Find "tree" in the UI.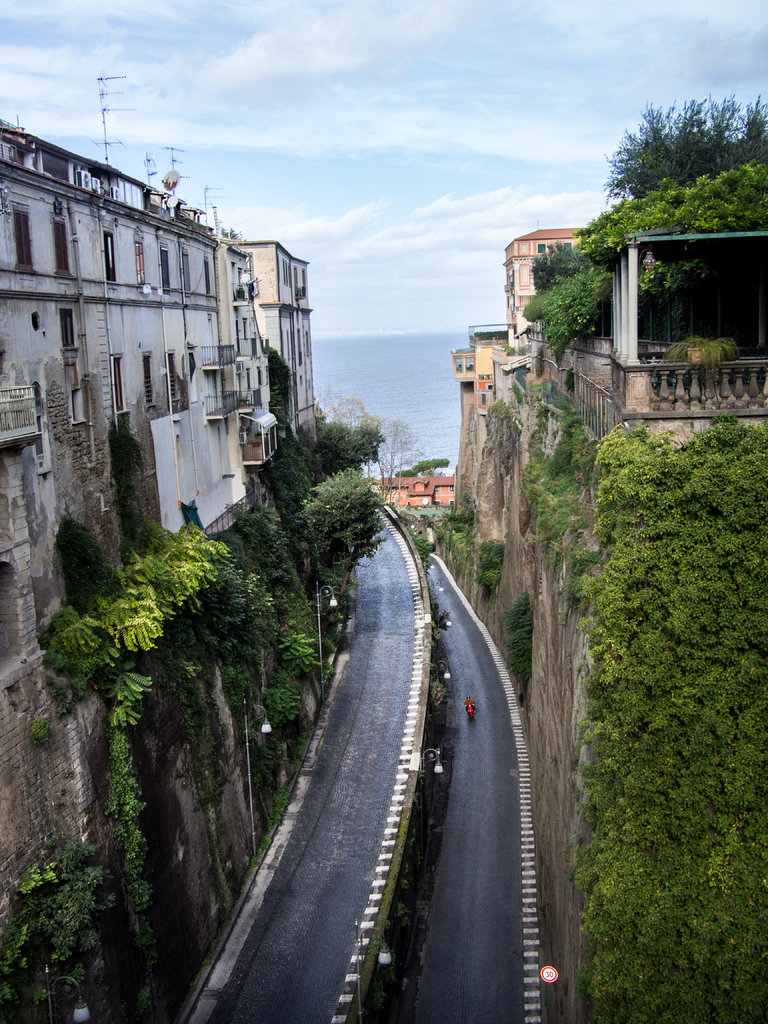
UI element at crop(305, 472, 392, 586).
